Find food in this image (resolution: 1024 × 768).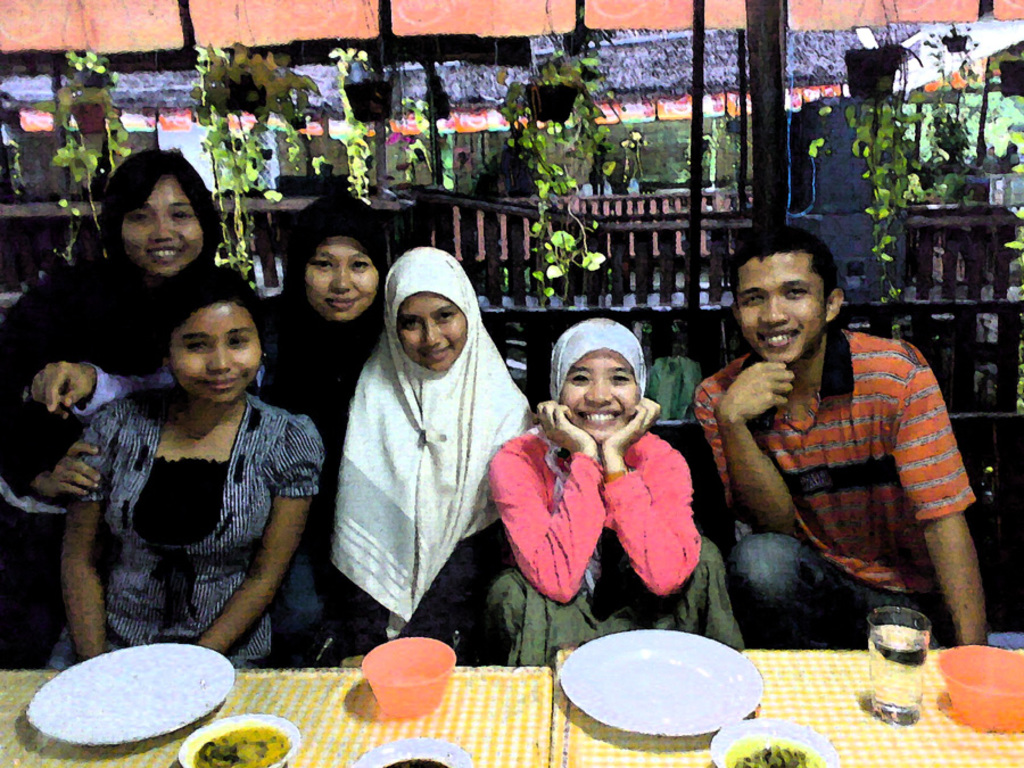
727/735/825/767.
